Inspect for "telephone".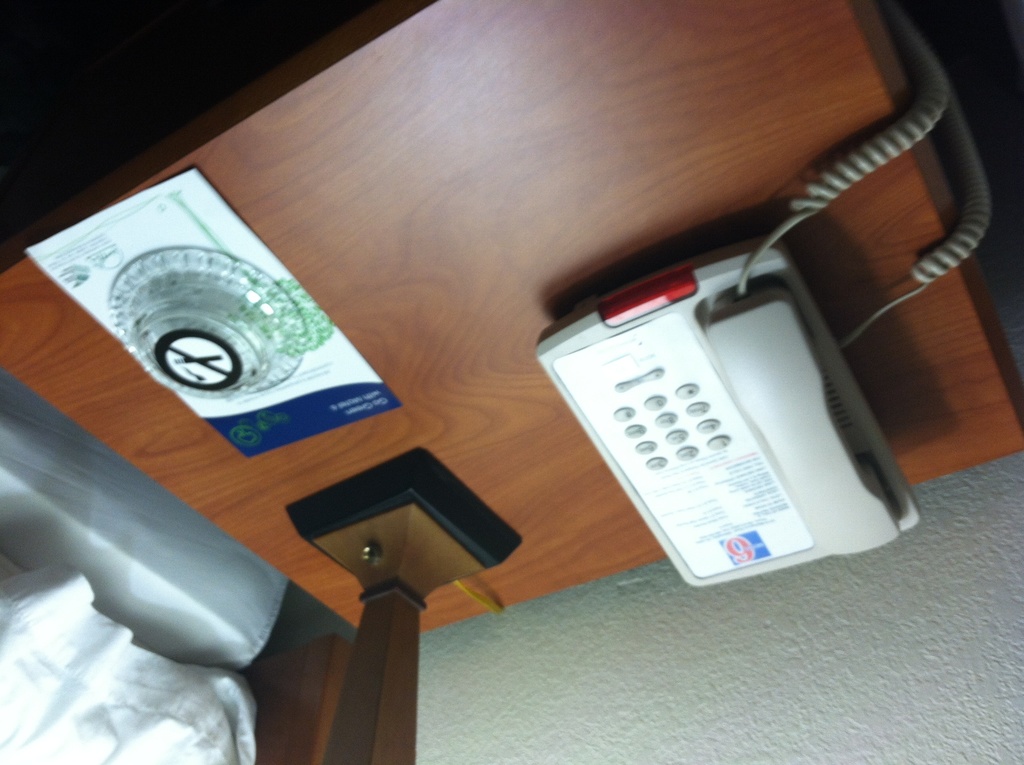
Inspection: x1=532, y1=3, x2=991, y2=591.
